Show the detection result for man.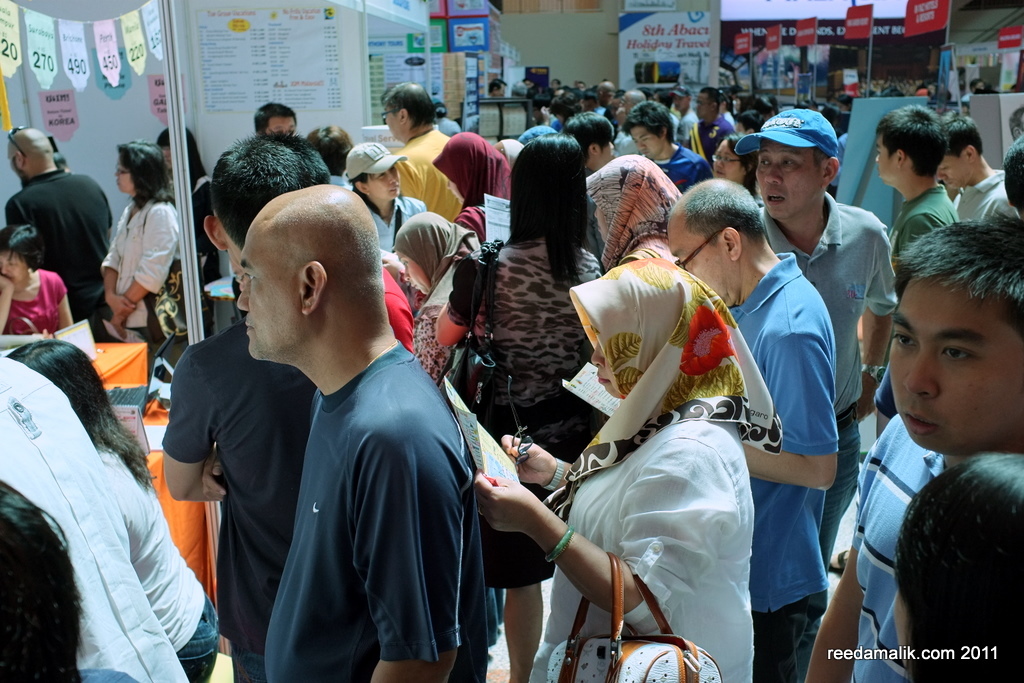
(left=872, top=100, right=960, bottom=378).
